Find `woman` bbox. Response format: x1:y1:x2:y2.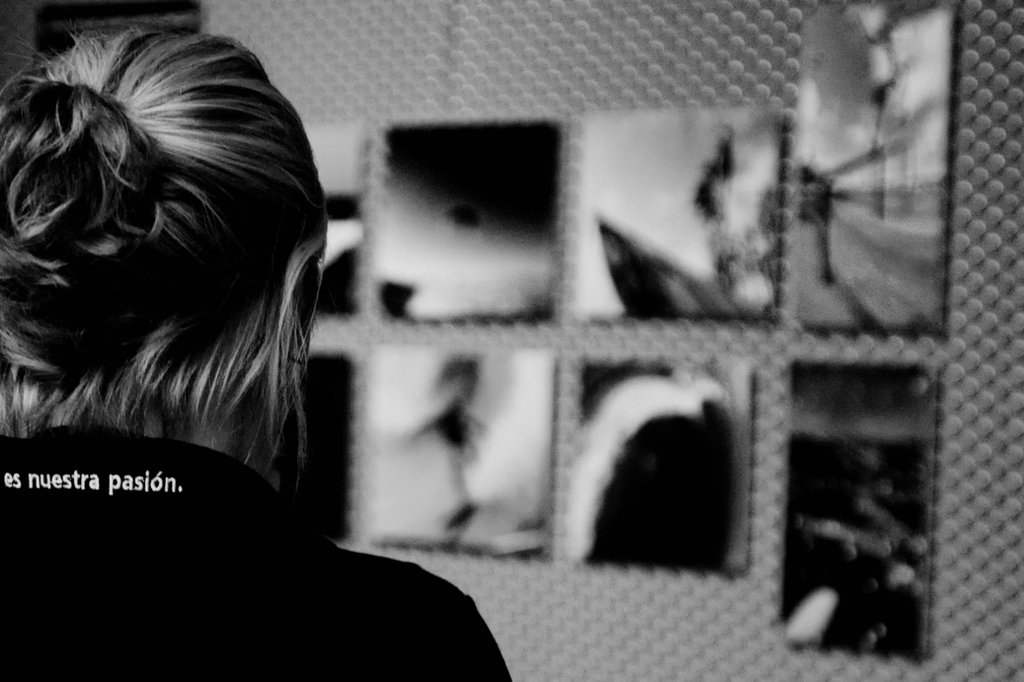
2:39:519:681.
